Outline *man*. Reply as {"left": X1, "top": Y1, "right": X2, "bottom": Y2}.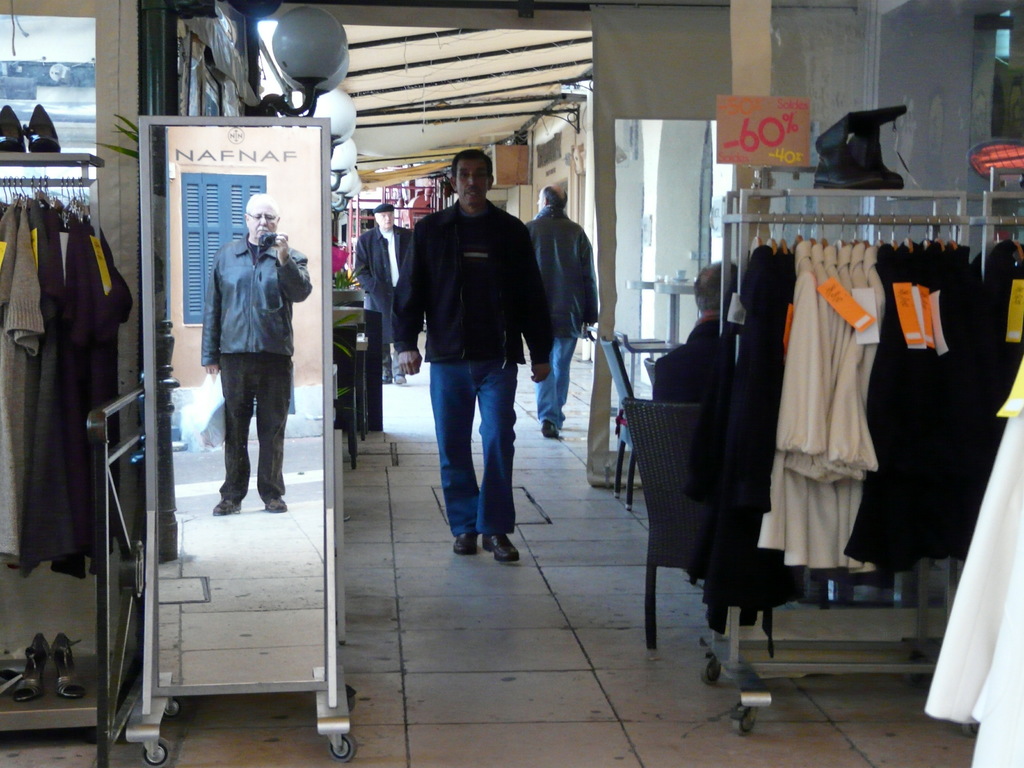
{"left": 353, "top": 202, "right": 415, "bottom": 386}.
